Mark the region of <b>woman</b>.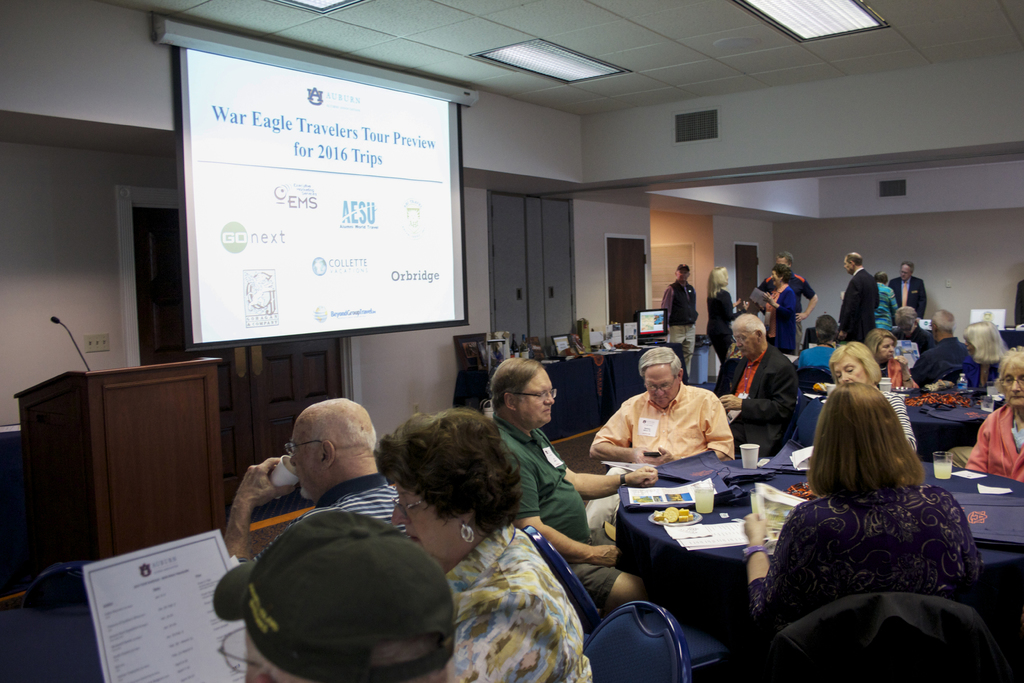
Region: rect(964, 344, 1023, 487).
